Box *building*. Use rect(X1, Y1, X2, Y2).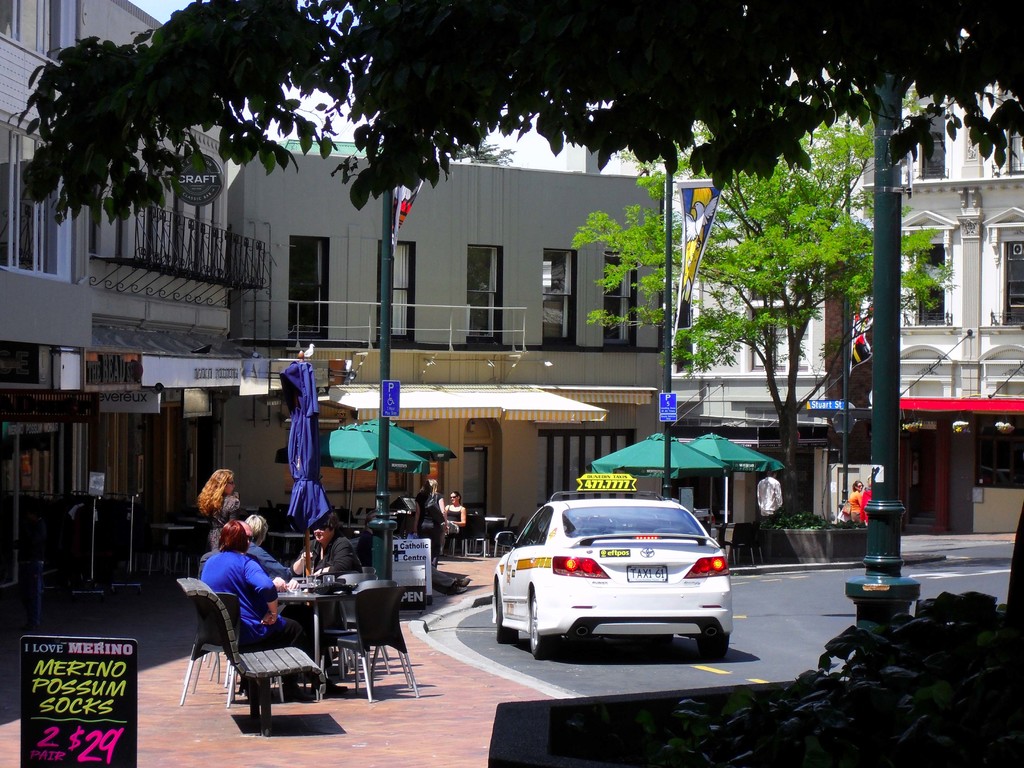
rect(207, 138, 671, 540).
